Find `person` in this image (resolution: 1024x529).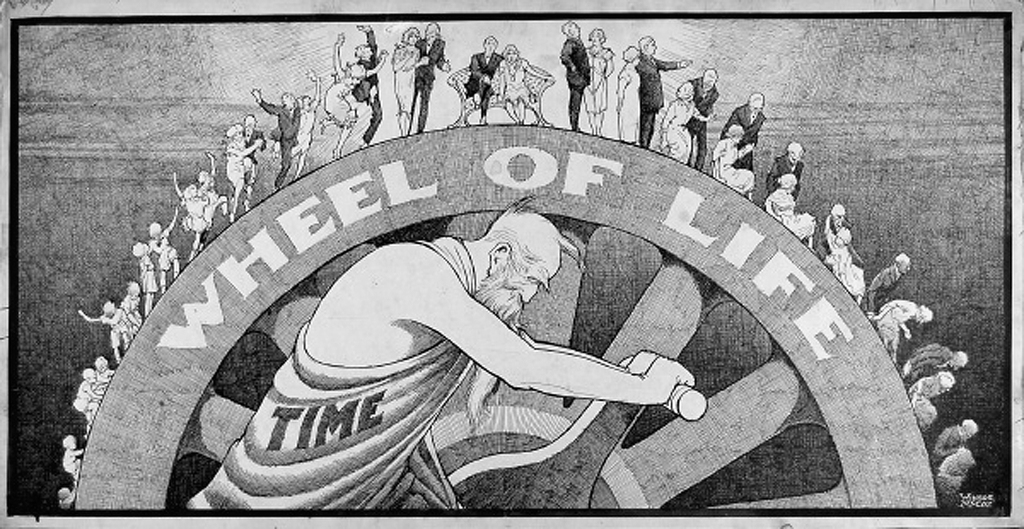
768, 141, 801, 203.
